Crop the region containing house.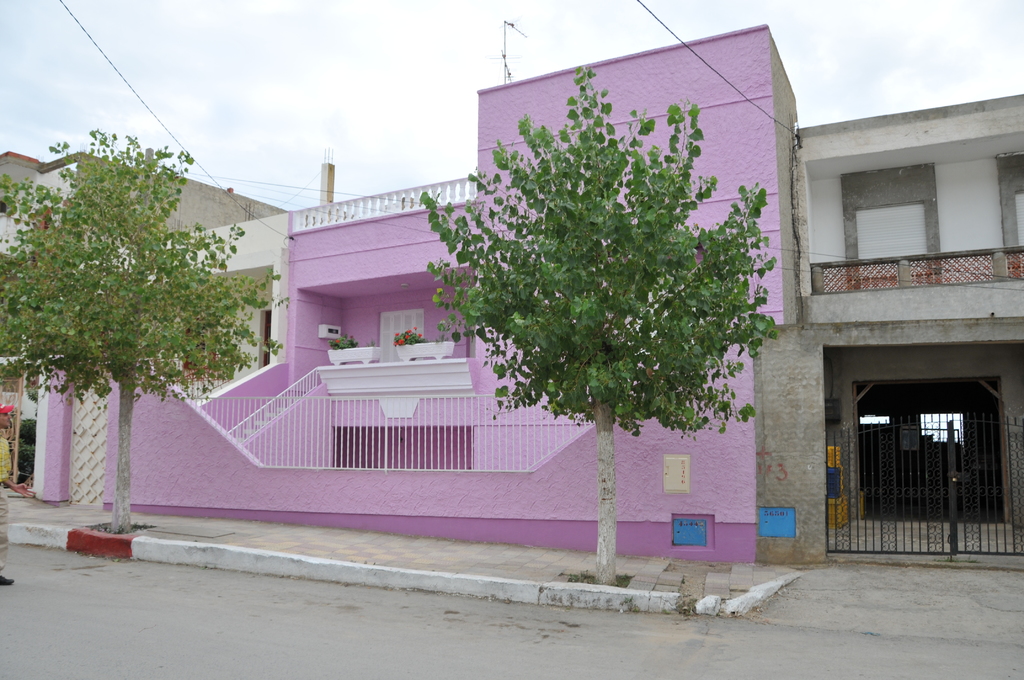
Crop region: rect(33, 145, 291, 252).
